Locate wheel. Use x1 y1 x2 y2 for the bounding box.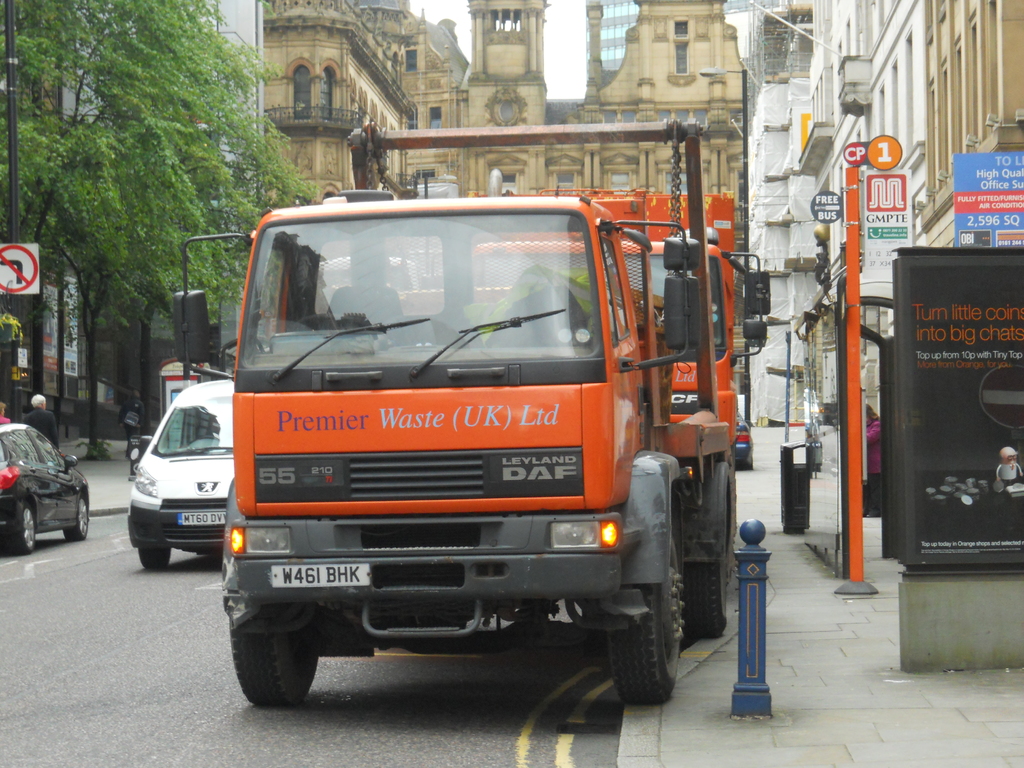
690 500 726 639.
